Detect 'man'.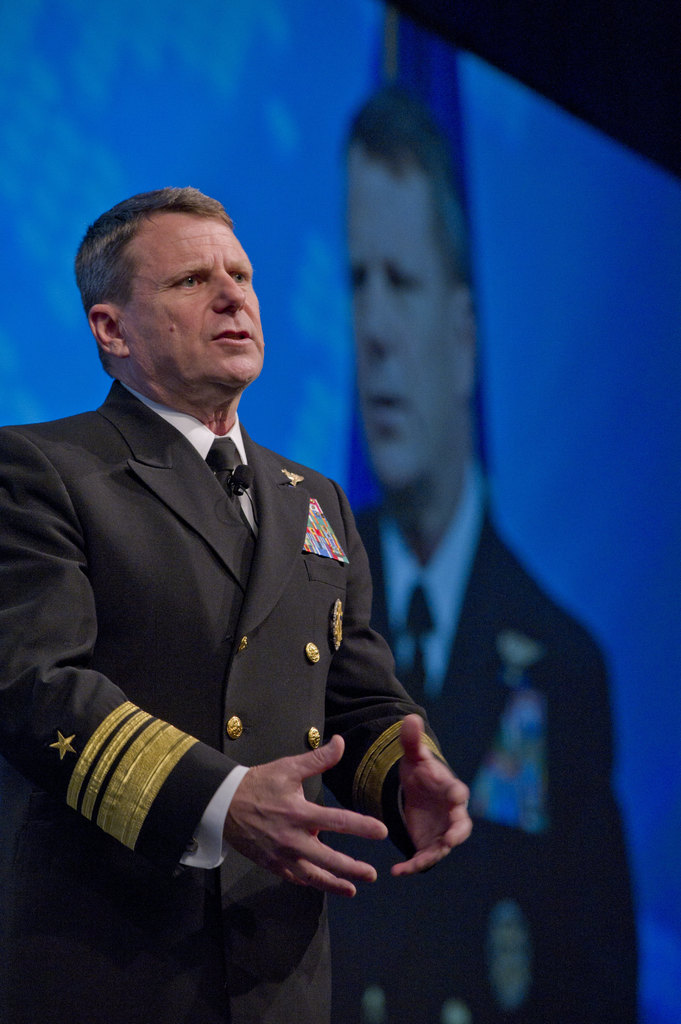
Detected at <box>326,87,636,1023</box>.
